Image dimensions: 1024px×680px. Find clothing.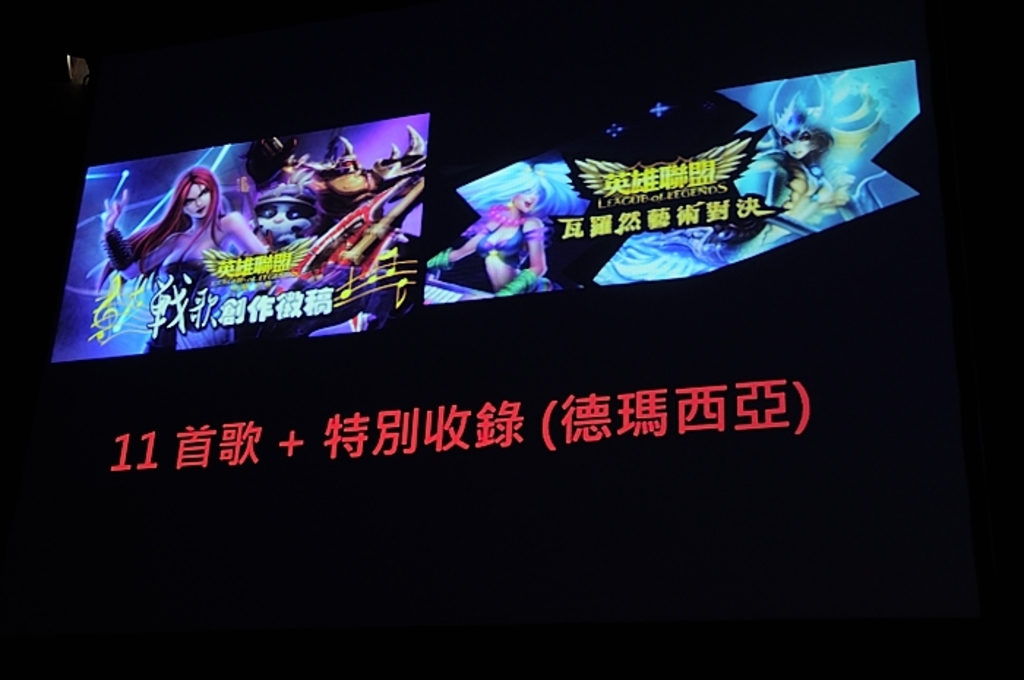
433,218,530,291.
